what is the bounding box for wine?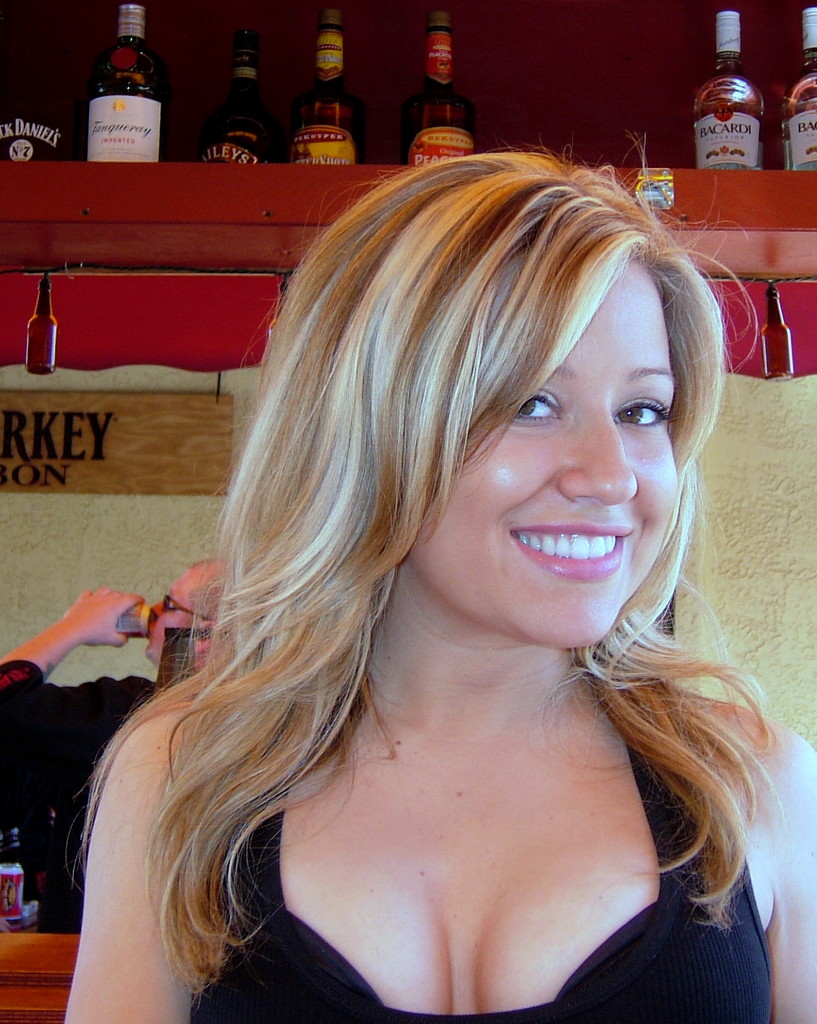
{"x1": 394, "y1": 0, "x2": 476, "y2": 165}.
